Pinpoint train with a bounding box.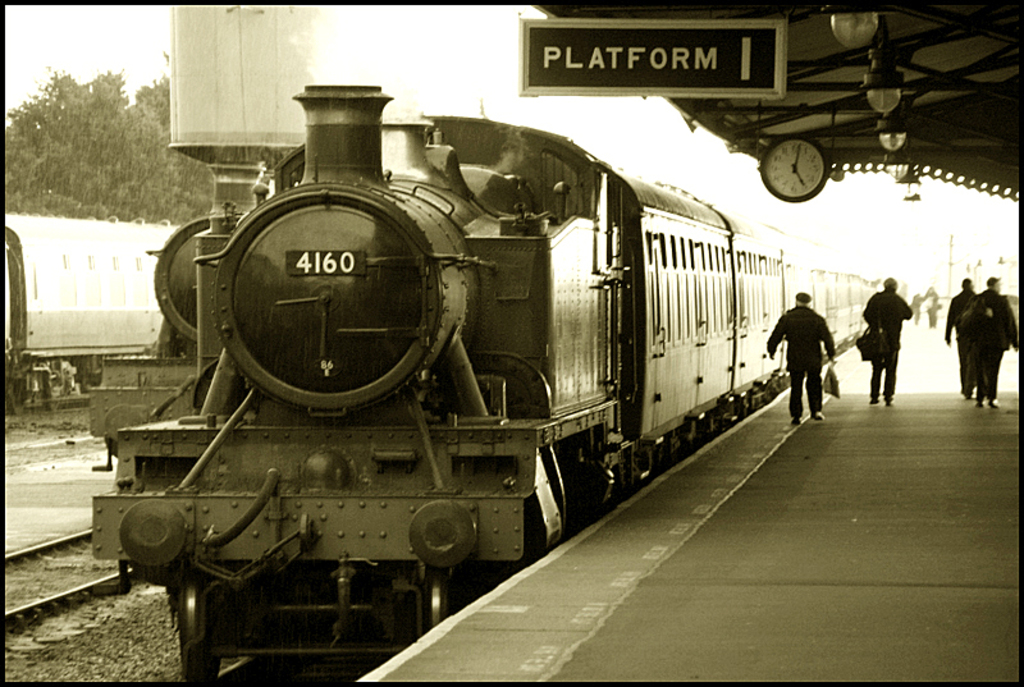
Rect(91, 0, 909, 677).
